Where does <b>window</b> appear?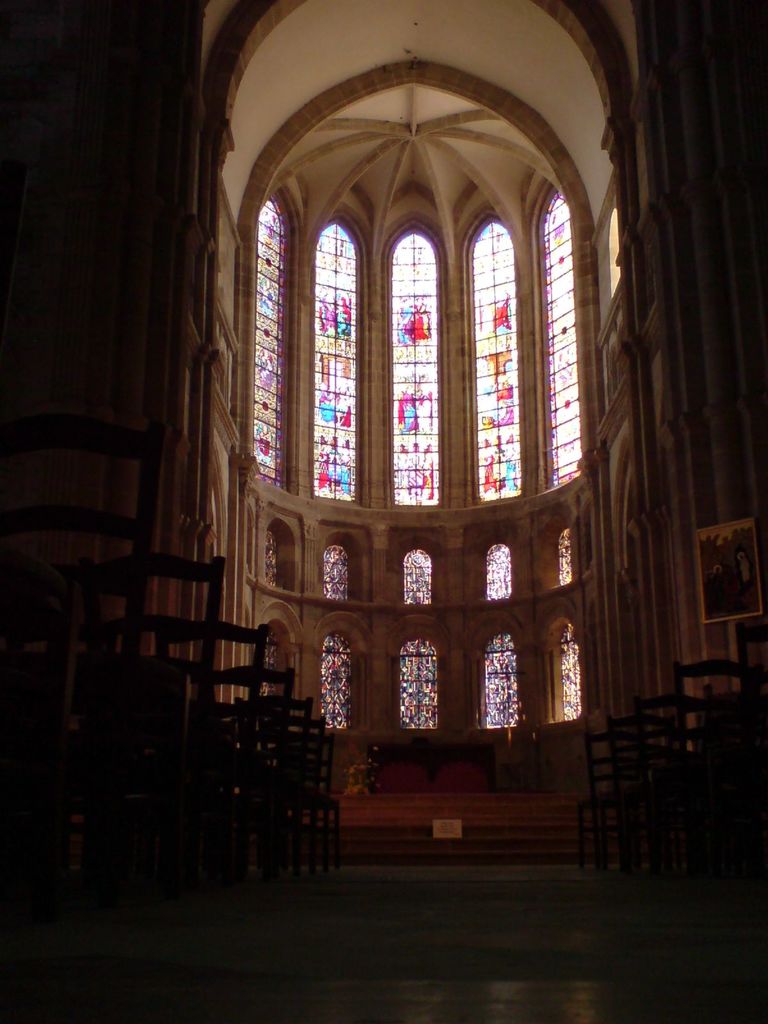
Appears at <region>470, 214, 523, 502</region>.
